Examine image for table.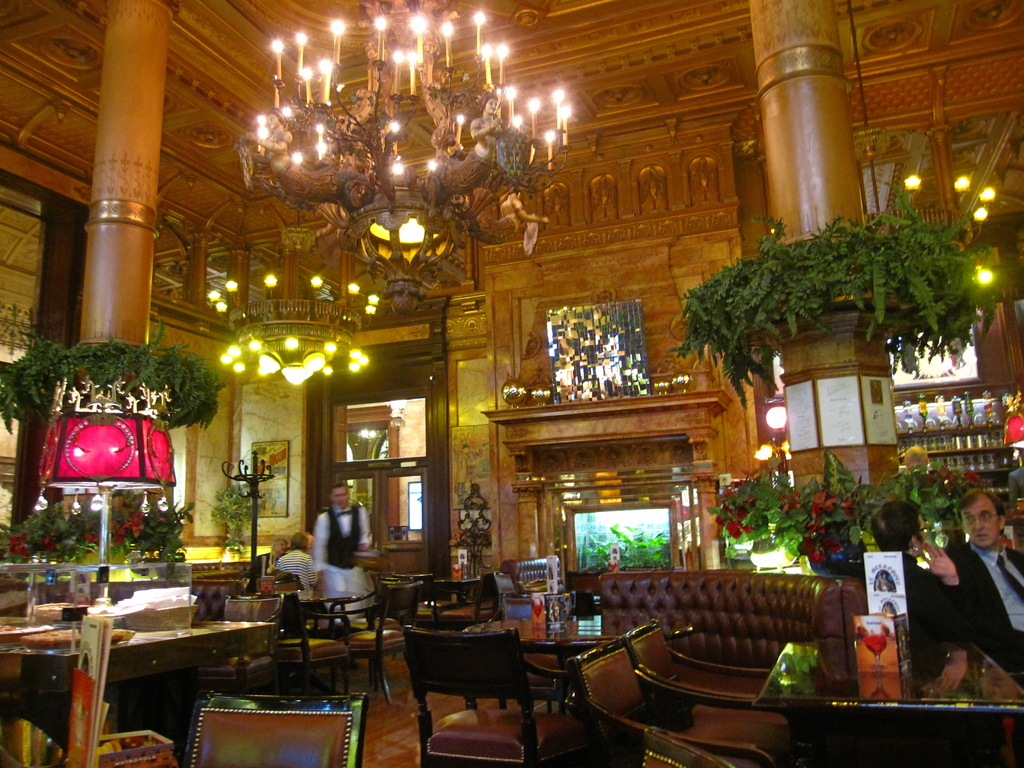
Examination result: select_region(11, 593, 294, 741).
